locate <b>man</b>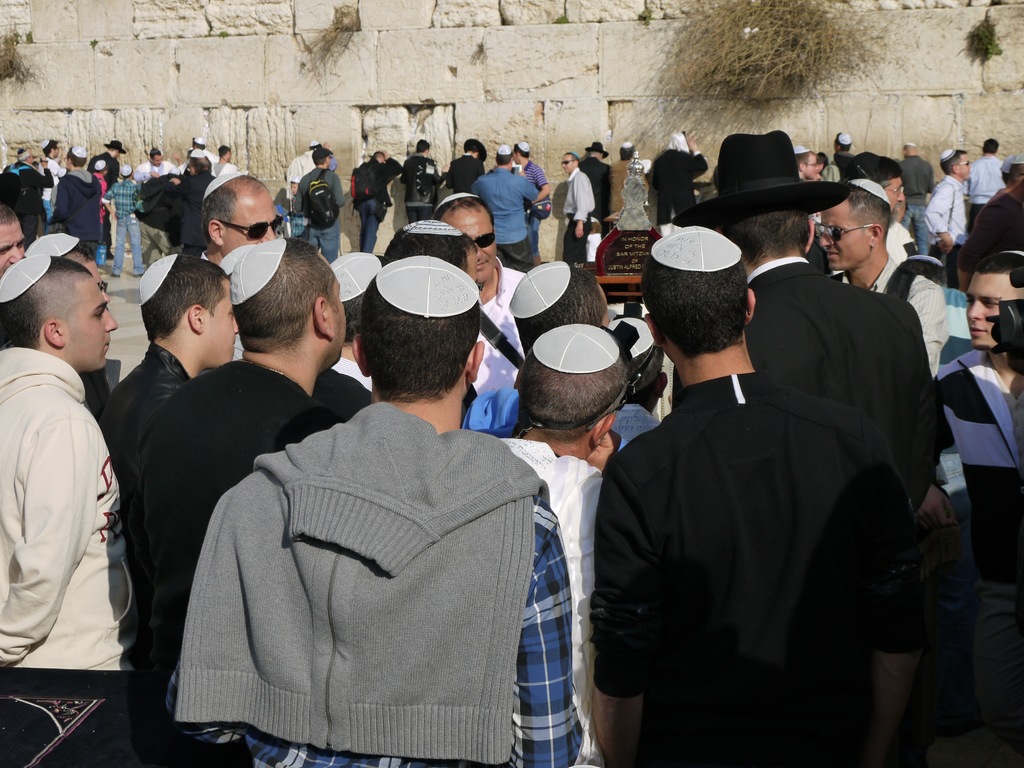
<box>211,148,236,177</box>
